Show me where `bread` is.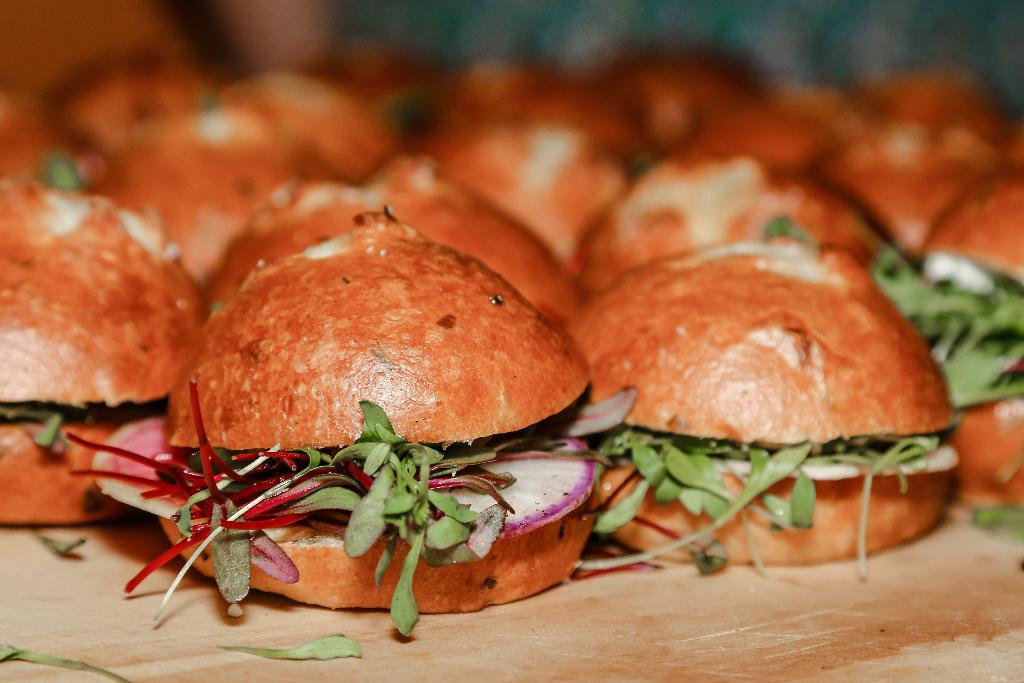
`bread` is at region(153, 201, 569, 570).
